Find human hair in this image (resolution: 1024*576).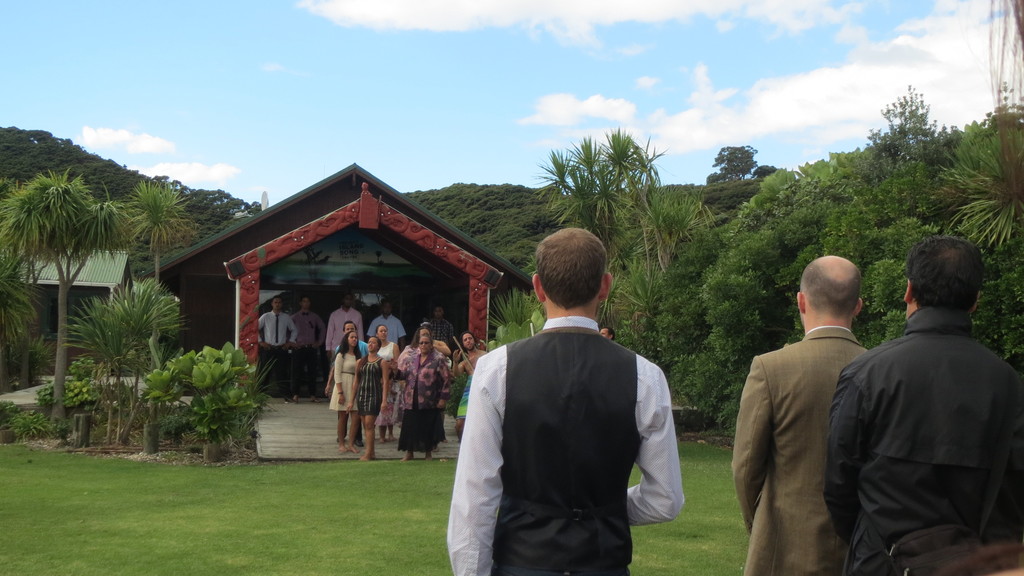
left=331, top=332, right=364, bottom=362.
